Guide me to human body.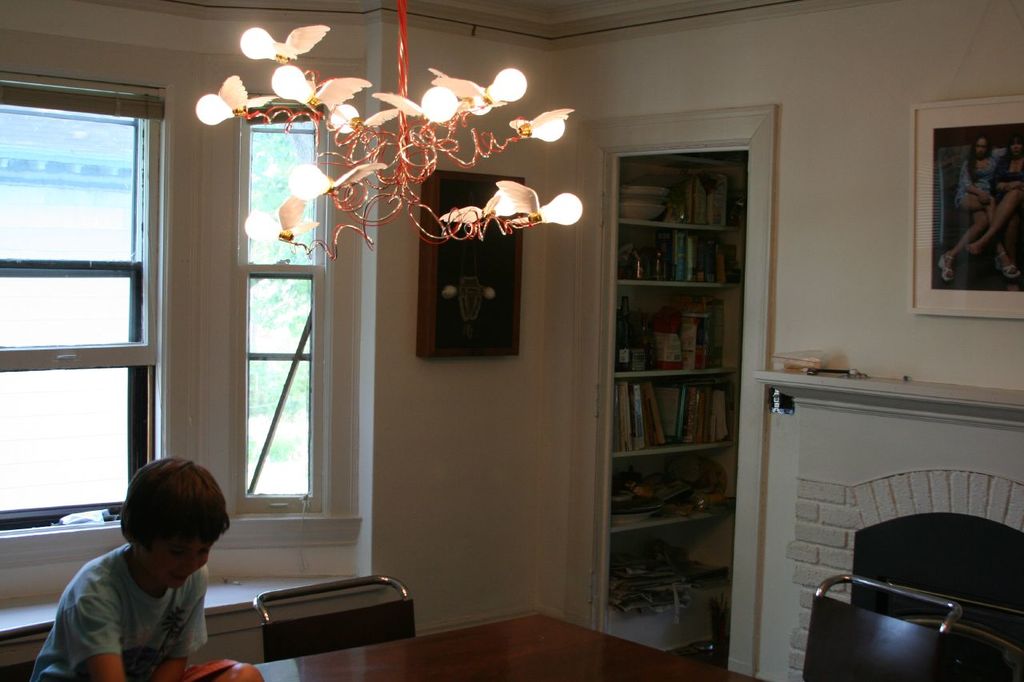
Guidance: (x1=942, y1=156, x2=1019, y2=281).
